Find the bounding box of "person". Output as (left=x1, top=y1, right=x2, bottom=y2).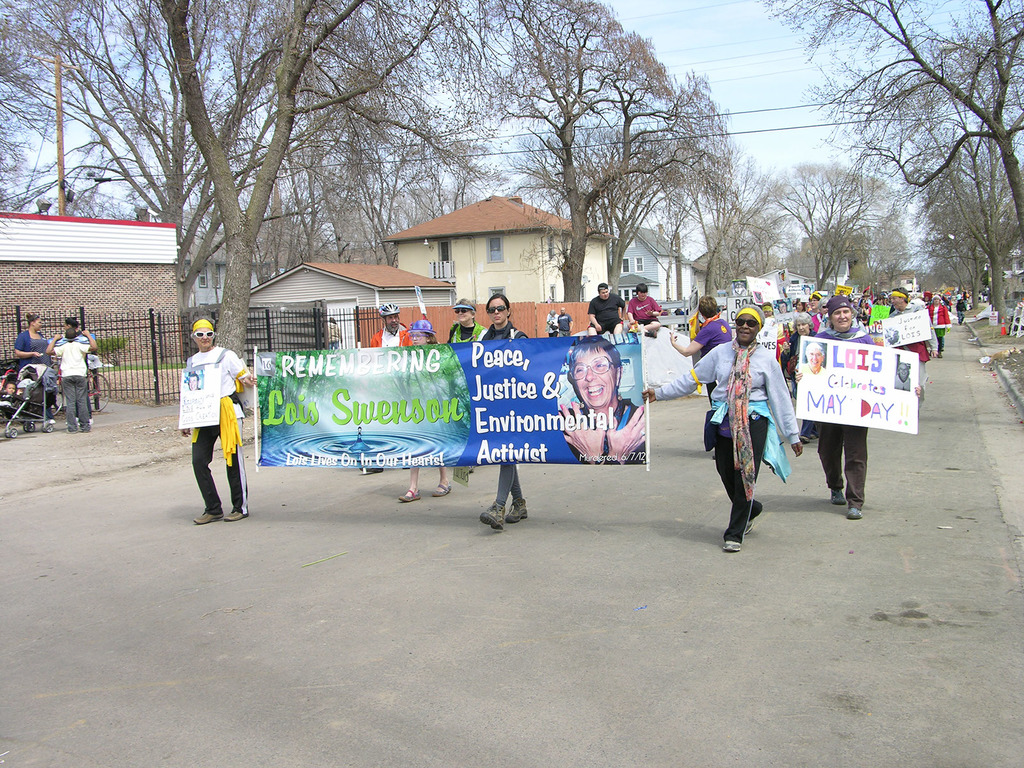
(left=801, top=342, right=826, bottom=380).
